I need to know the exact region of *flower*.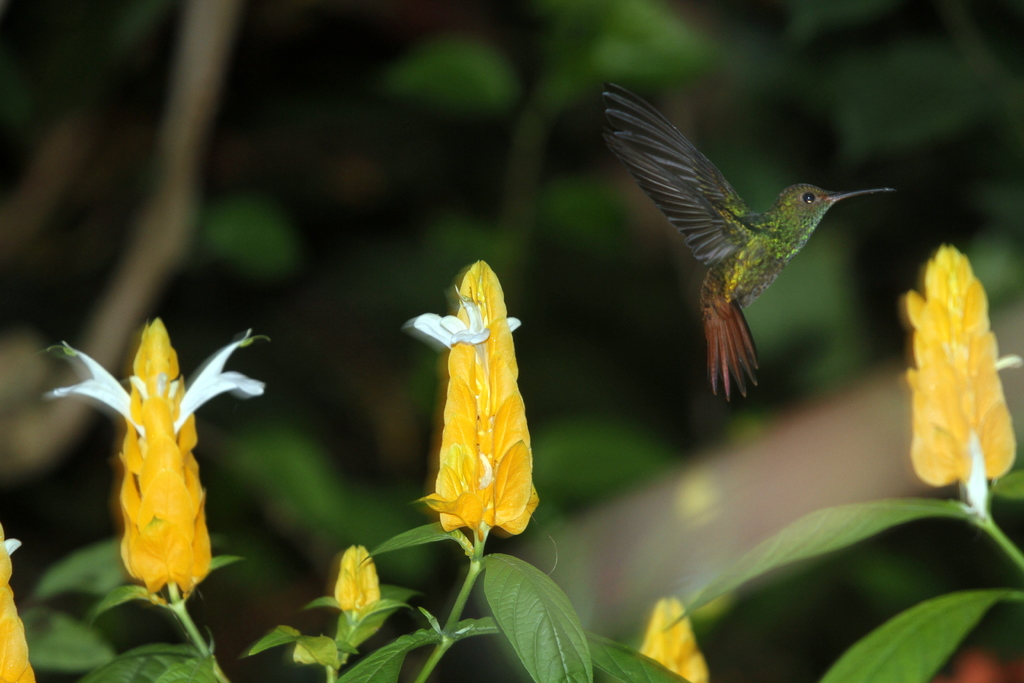
Region: bbox(45, 306, 264, 607).
